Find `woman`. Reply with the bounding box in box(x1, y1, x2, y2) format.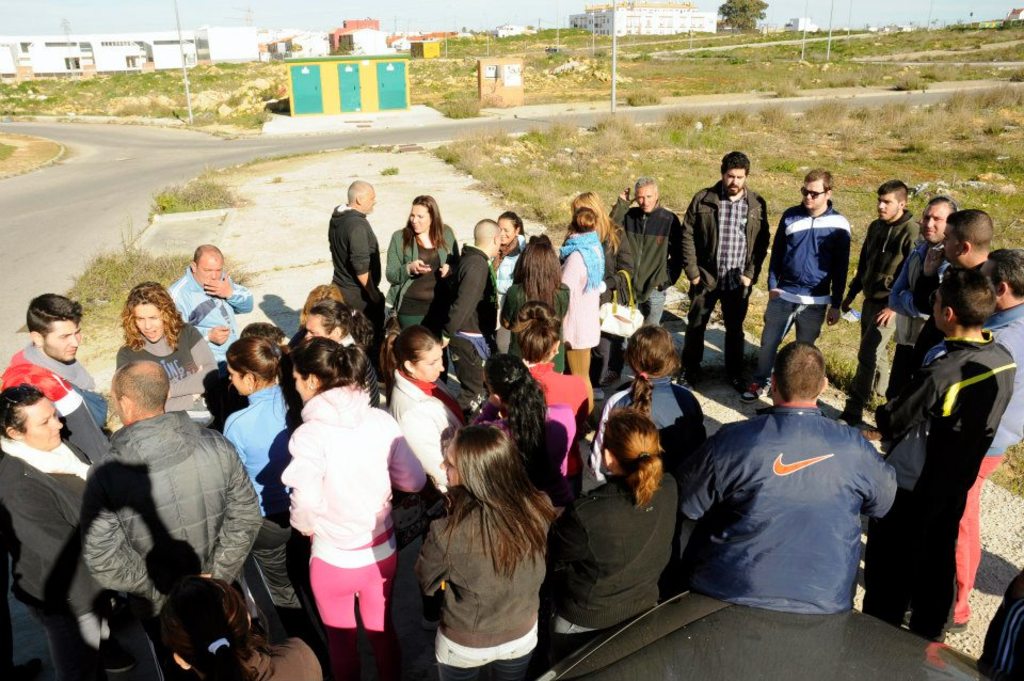
box(558, 191, 635, 402).
